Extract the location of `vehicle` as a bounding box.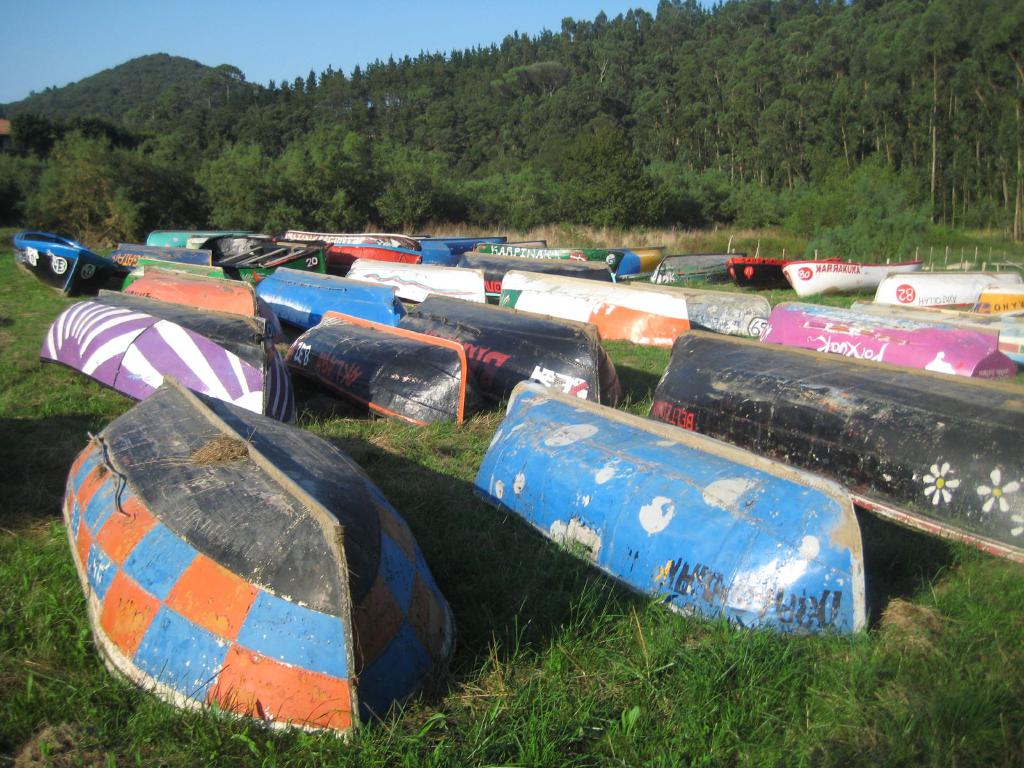
BBox(396, 291, 631, 408).
